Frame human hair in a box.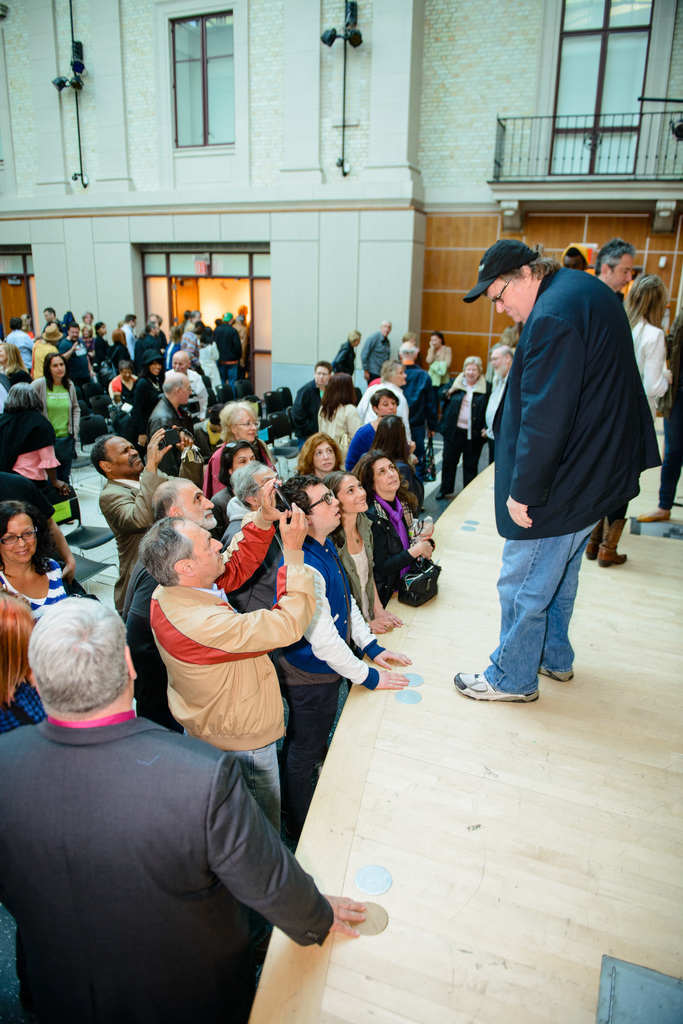
x1=495 y1=241 x2=560 y2=281.
